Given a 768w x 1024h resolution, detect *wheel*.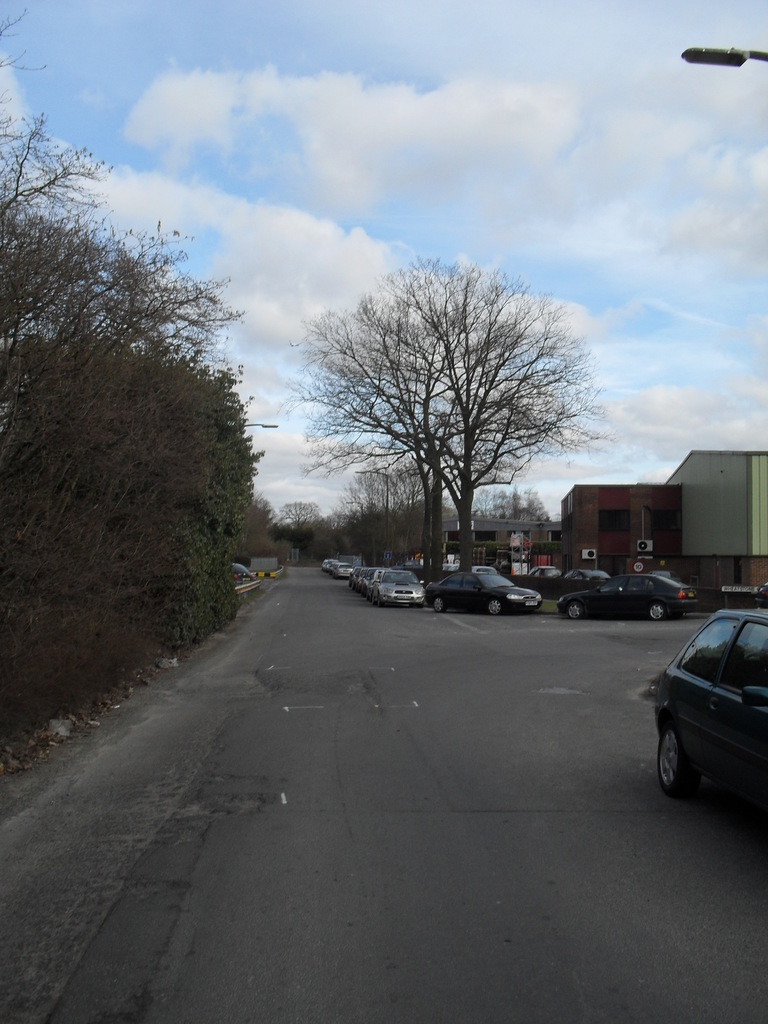
detection(568, 602, 581, 620).
